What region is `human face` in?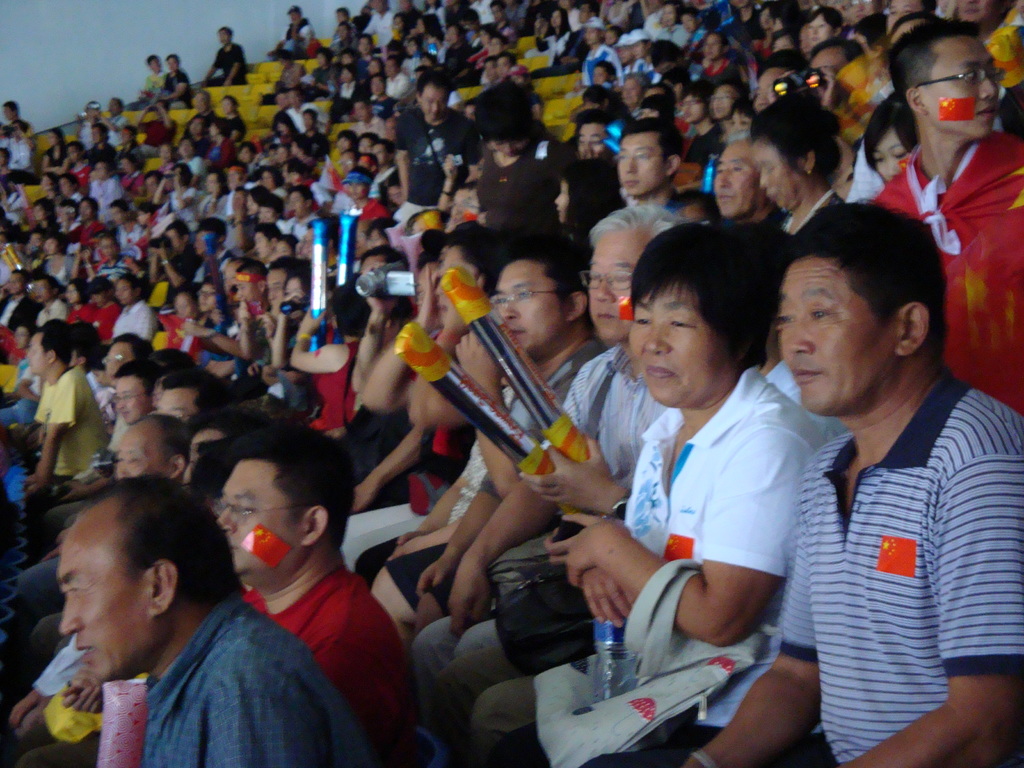
bbox=(486, 260, 578, 342).
